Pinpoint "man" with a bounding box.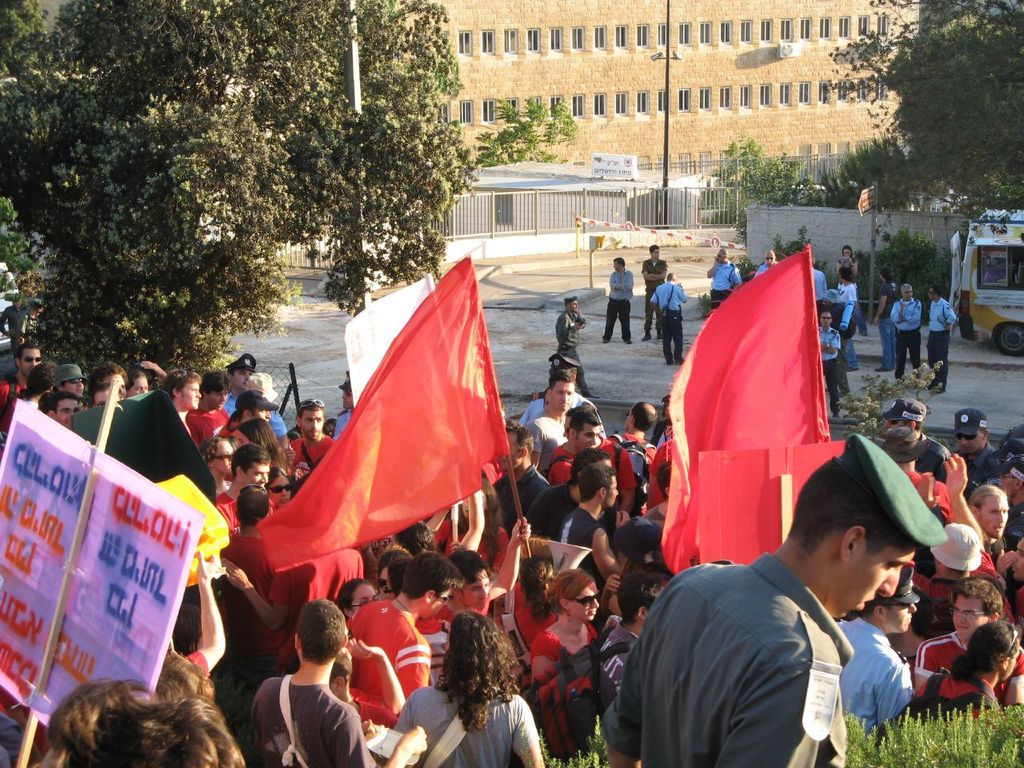
bbox(886, 278, 918, 392).
